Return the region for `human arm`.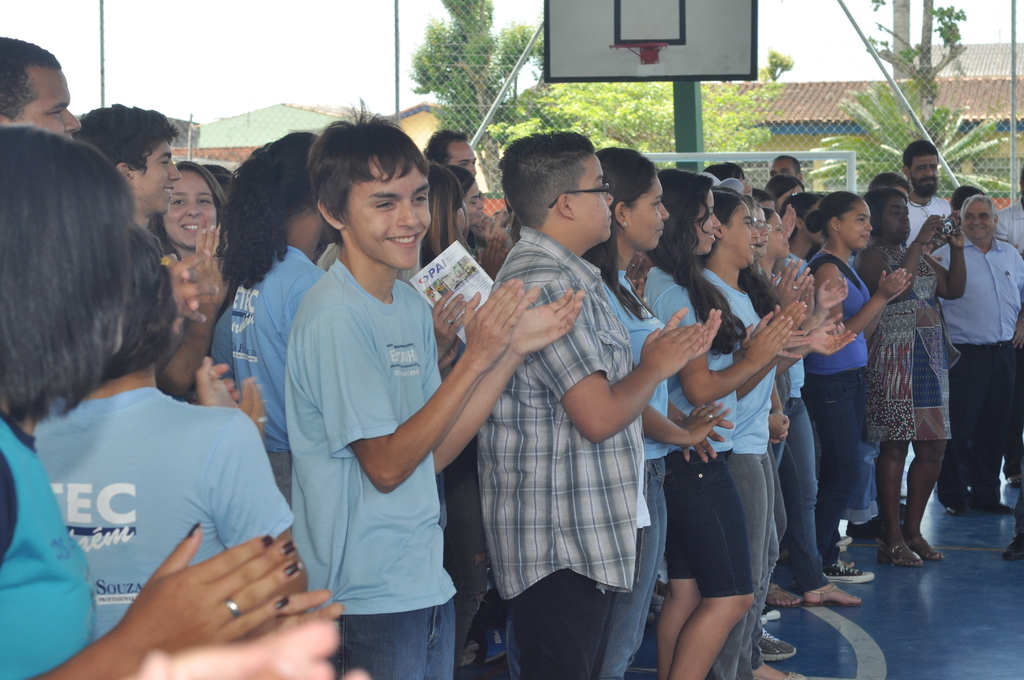
rect(660, 294, 792, 409).
